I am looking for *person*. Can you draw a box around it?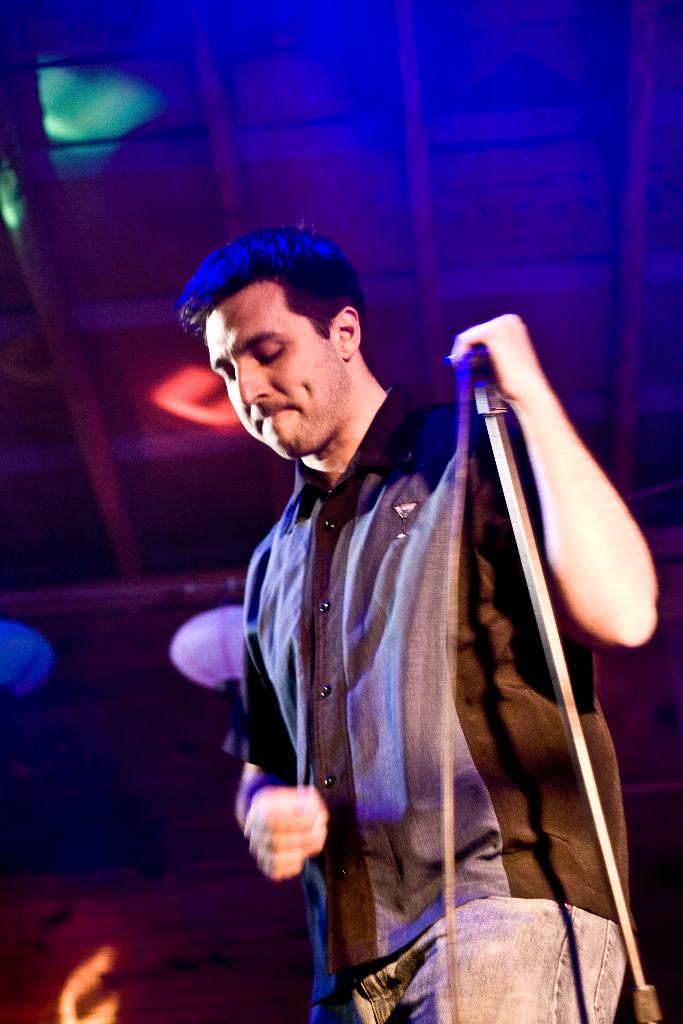
Sure, the bounding box is l=232, t=200, r=644, b=1002.
